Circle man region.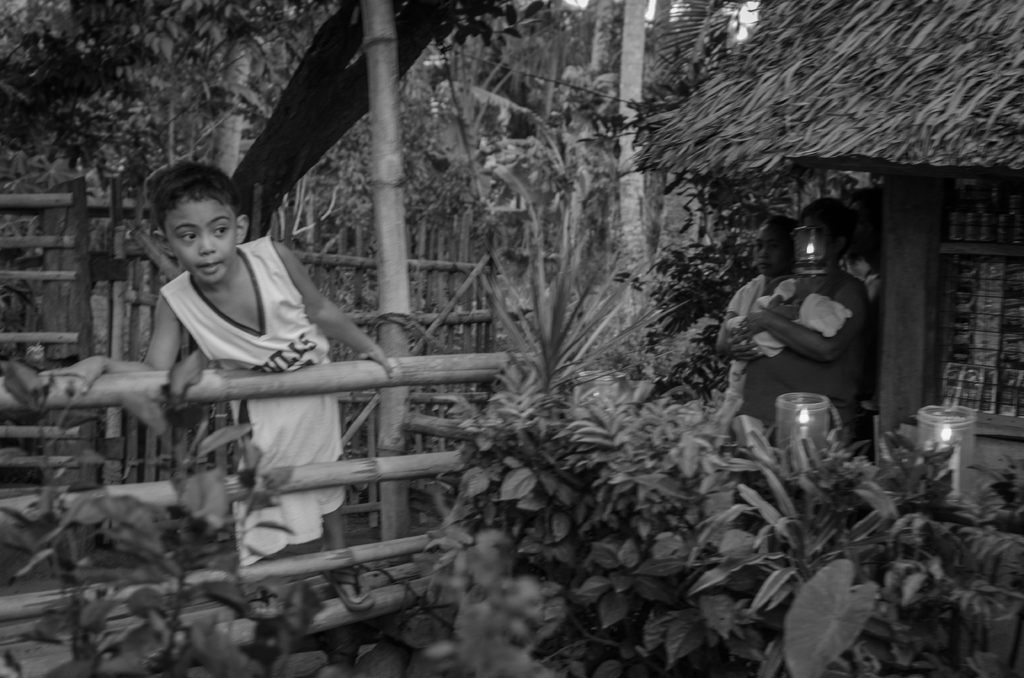
Region: 715 214 798 423.
